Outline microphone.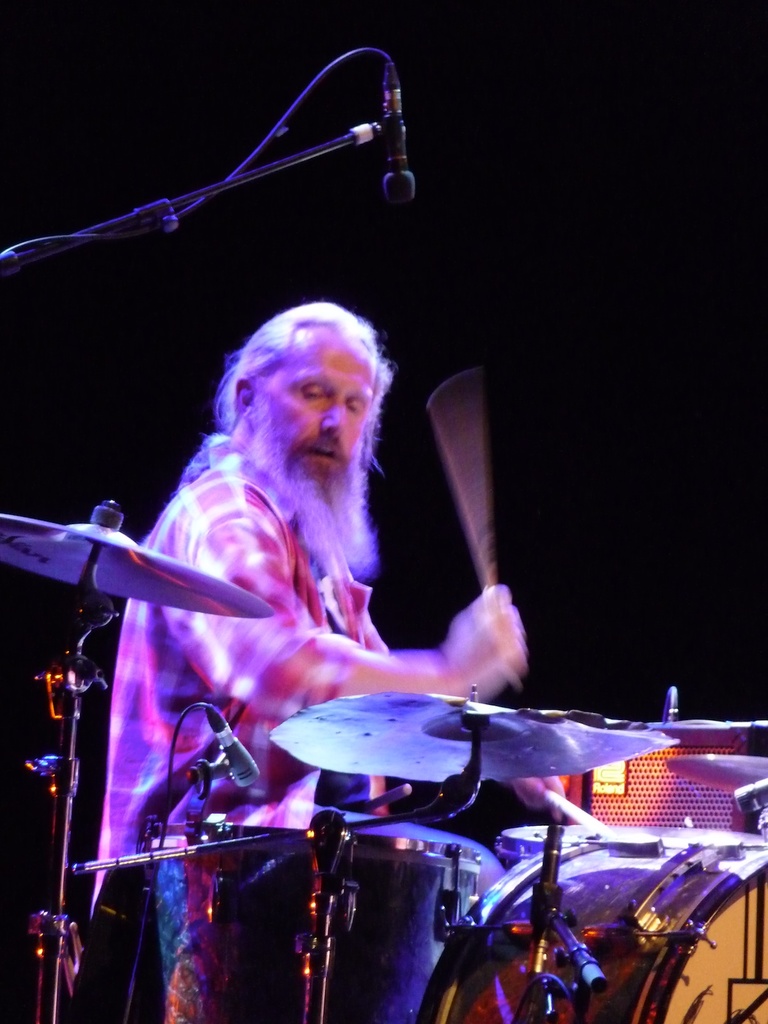
Outline: 384,109,415,201.
